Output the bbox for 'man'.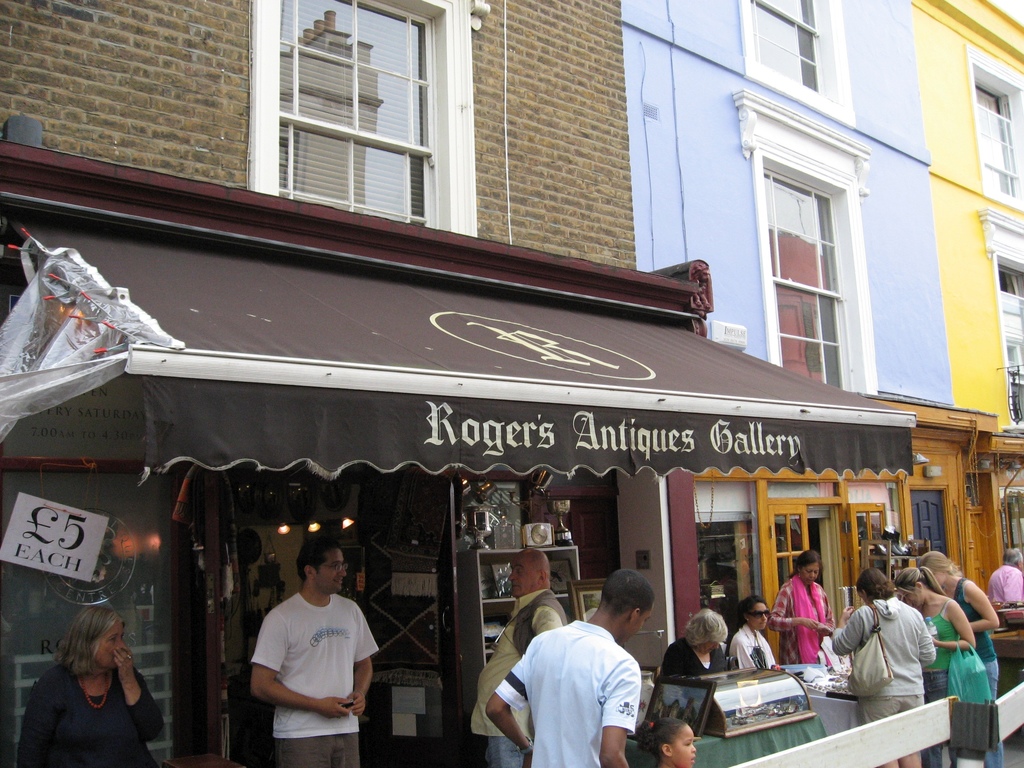
[x1=469, y1=550, x2=567, y2=767].
